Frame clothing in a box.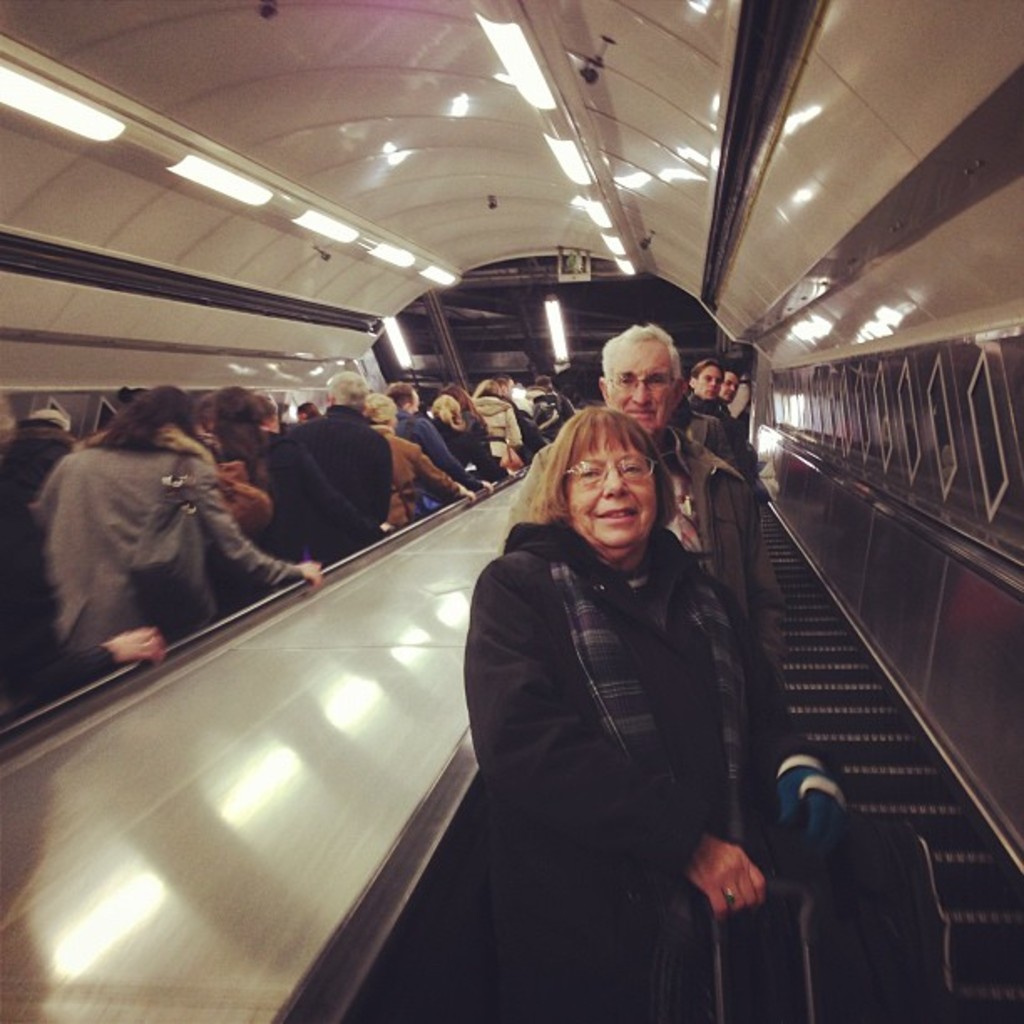
[x1=408, y1=402, x2=458, y2=477].
